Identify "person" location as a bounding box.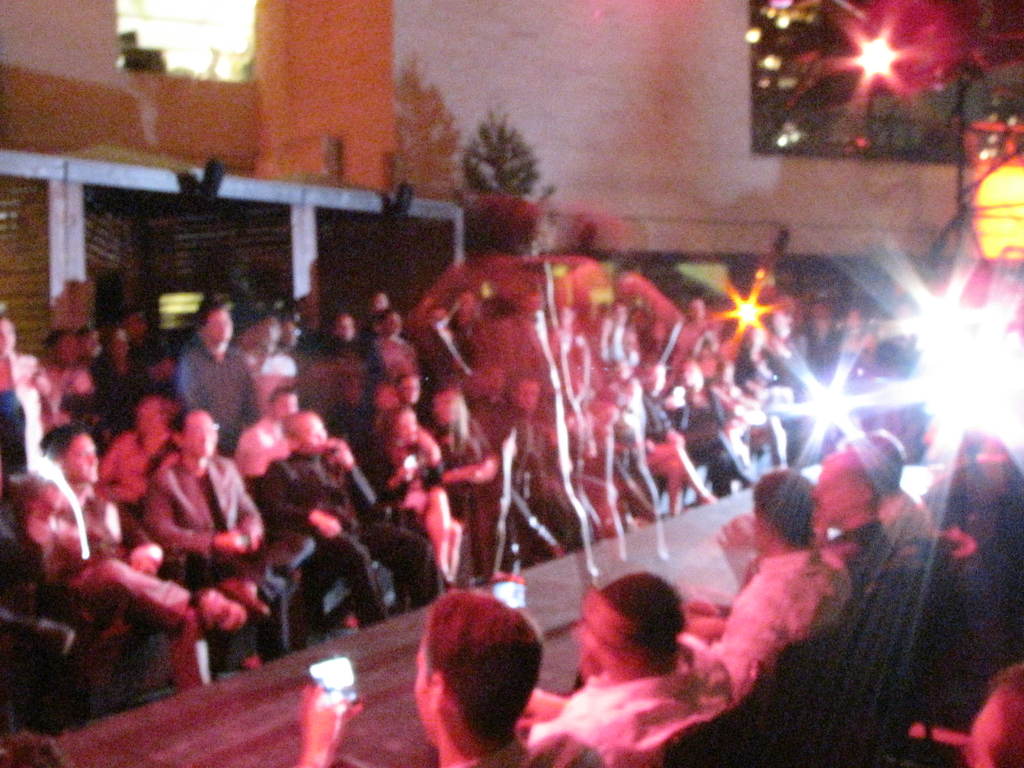
Rect(252, 311, 280, 369).
